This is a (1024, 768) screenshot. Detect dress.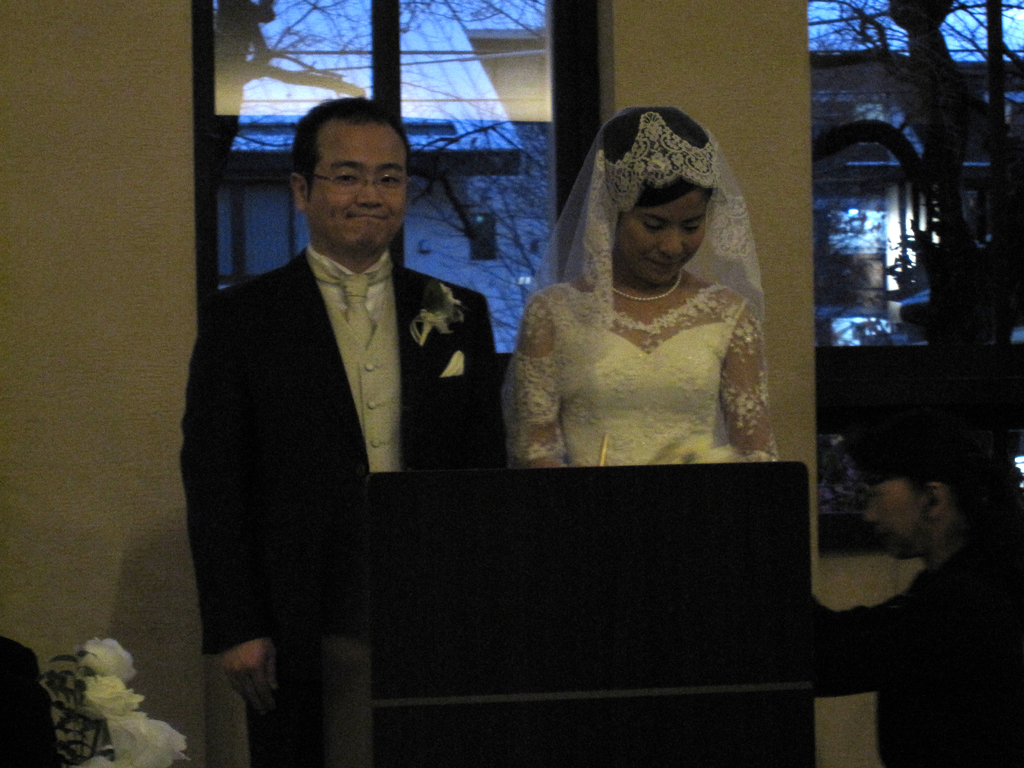
[511,285,776,464].
